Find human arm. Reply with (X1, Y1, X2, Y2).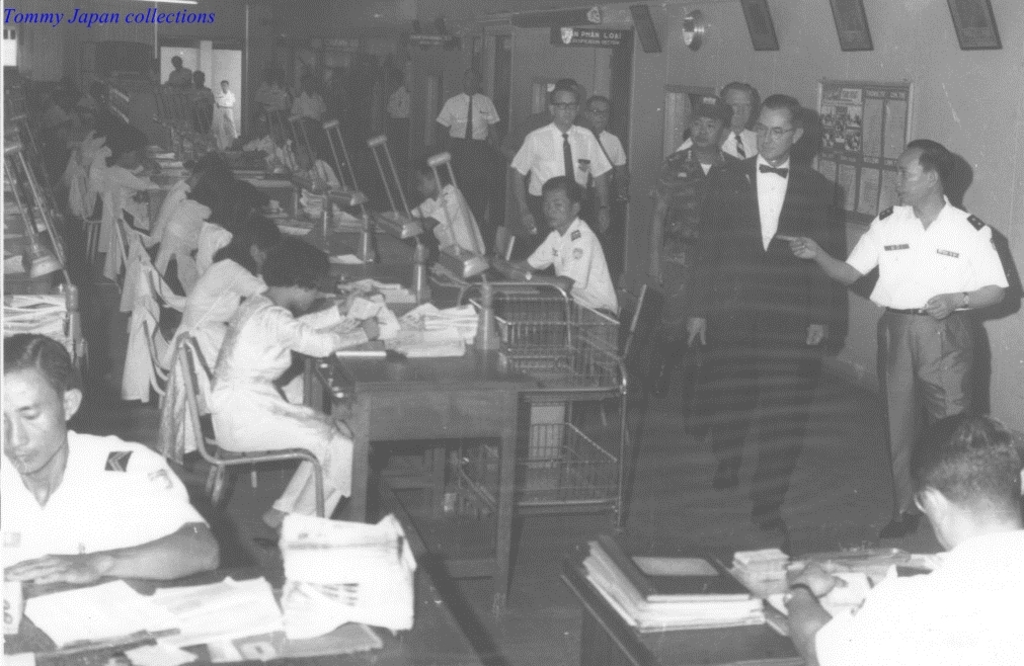
(505, 132, 536, 236).
